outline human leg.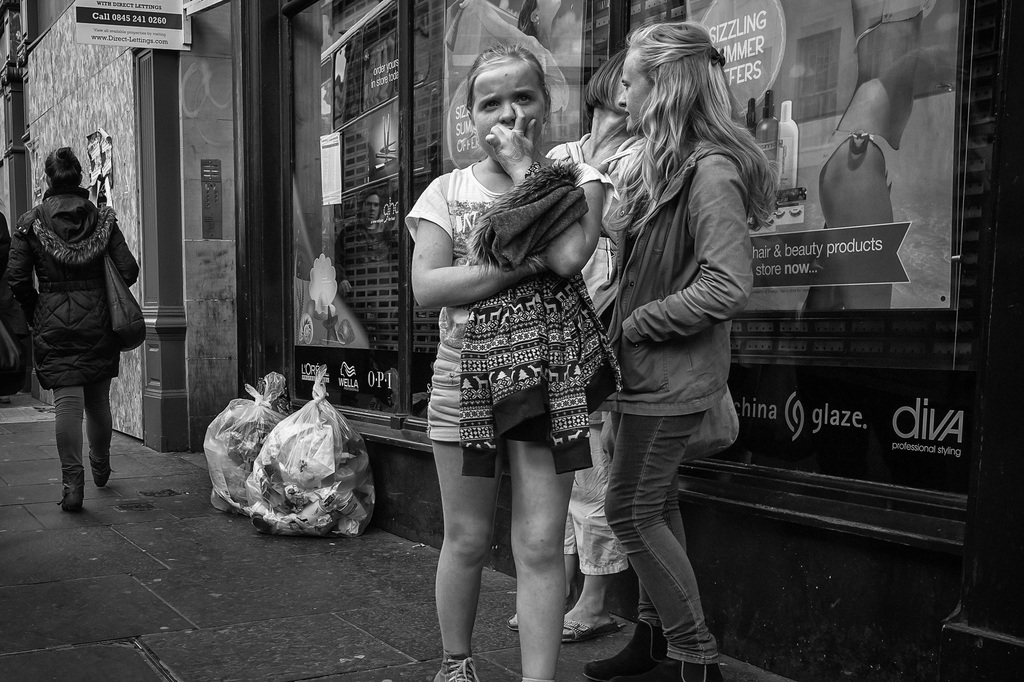
Outline: x1=609, y1=408, x2=716, y2=681.
